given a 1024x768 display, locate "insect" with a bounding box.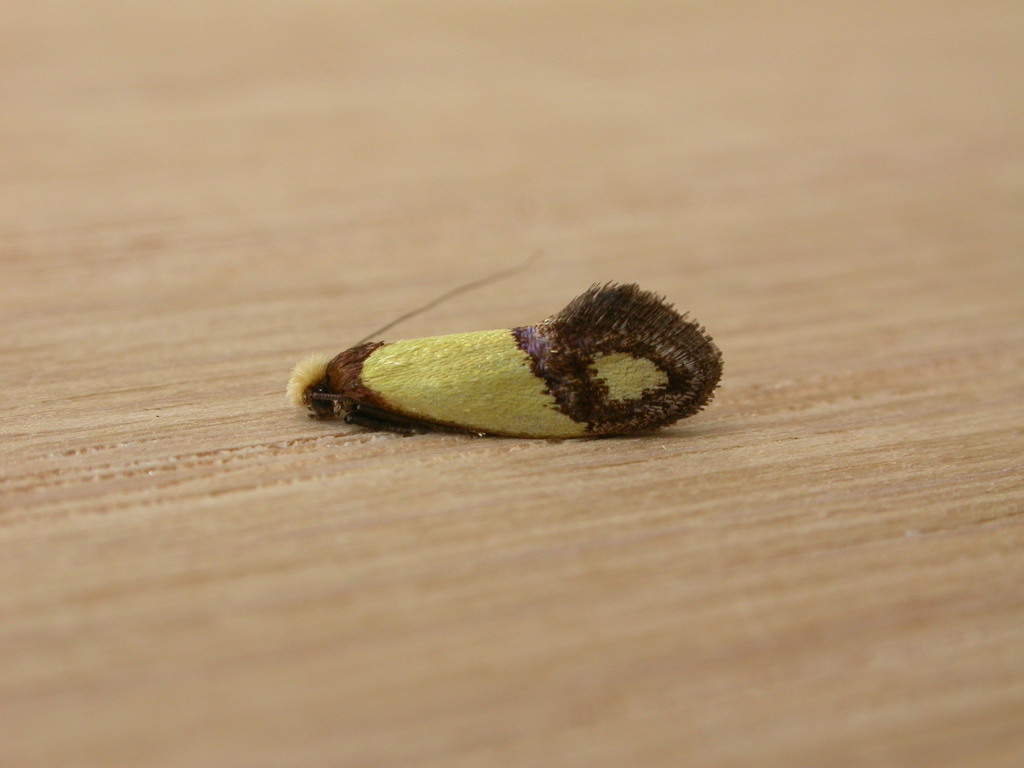
Located: (282,261,727,445).
